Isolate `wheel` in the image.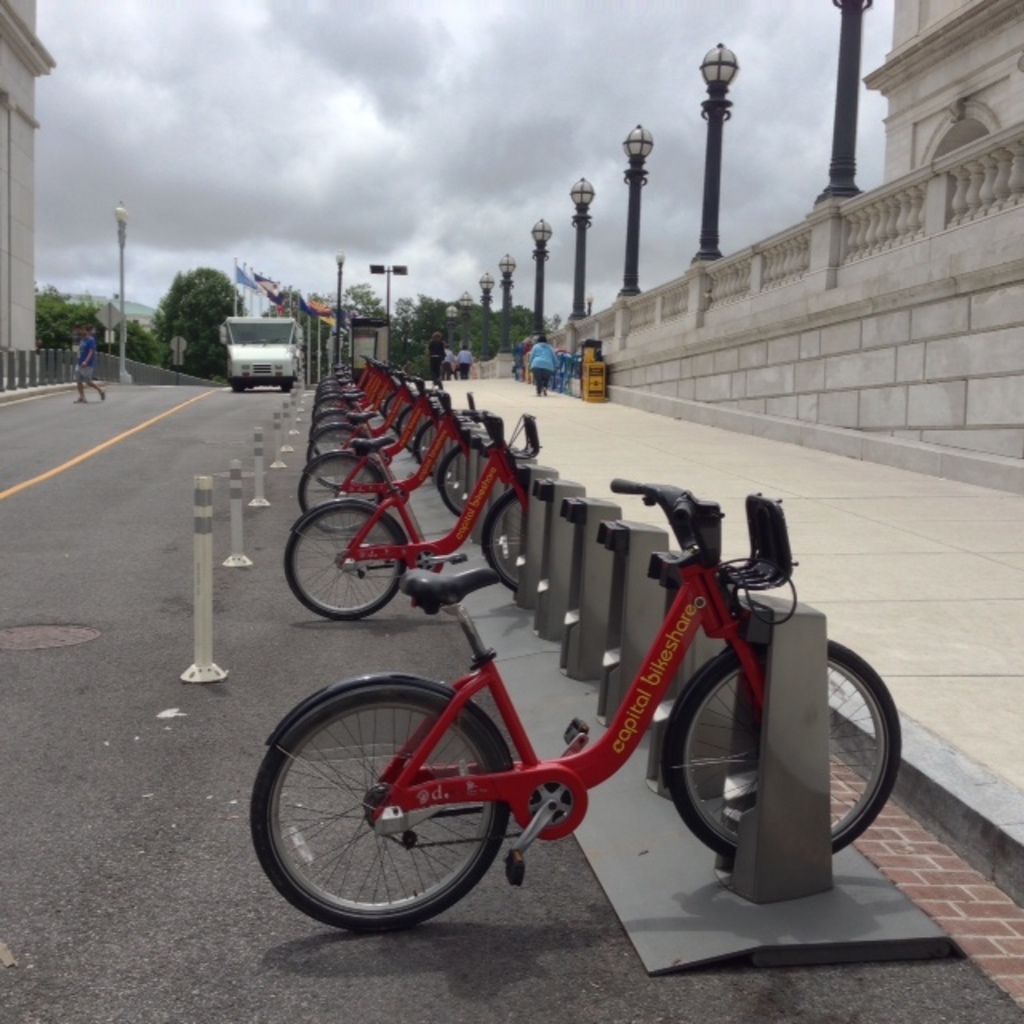
Isolated region: {"x1": 414, "y1": 419, "x2": 442, "y2": 467}.
